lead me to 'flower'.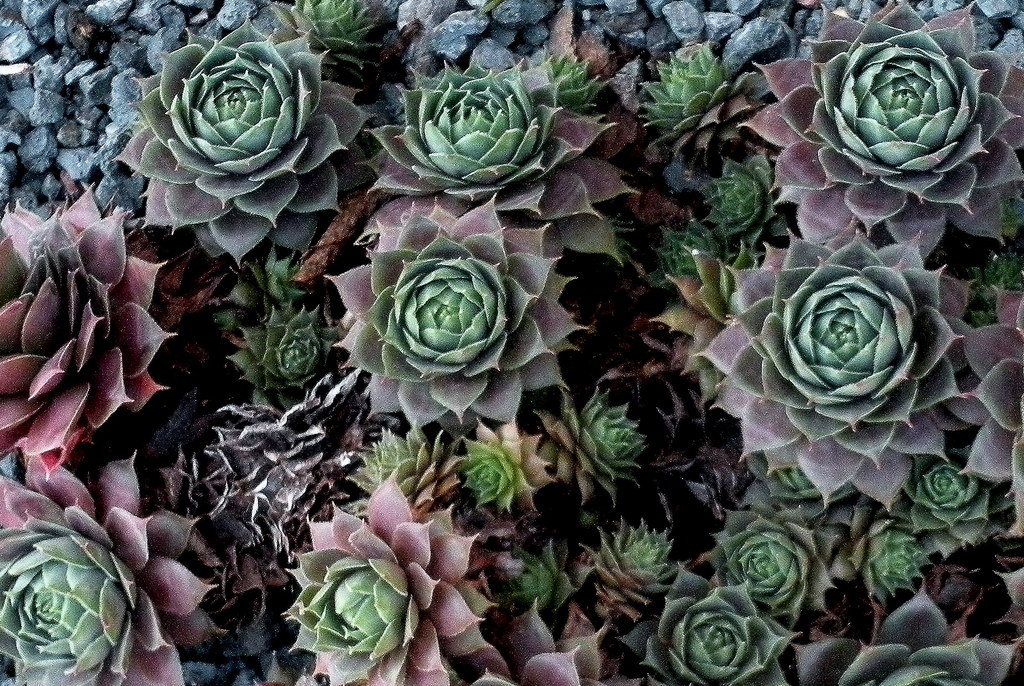
Lead to (227, 311, 335, 391).
